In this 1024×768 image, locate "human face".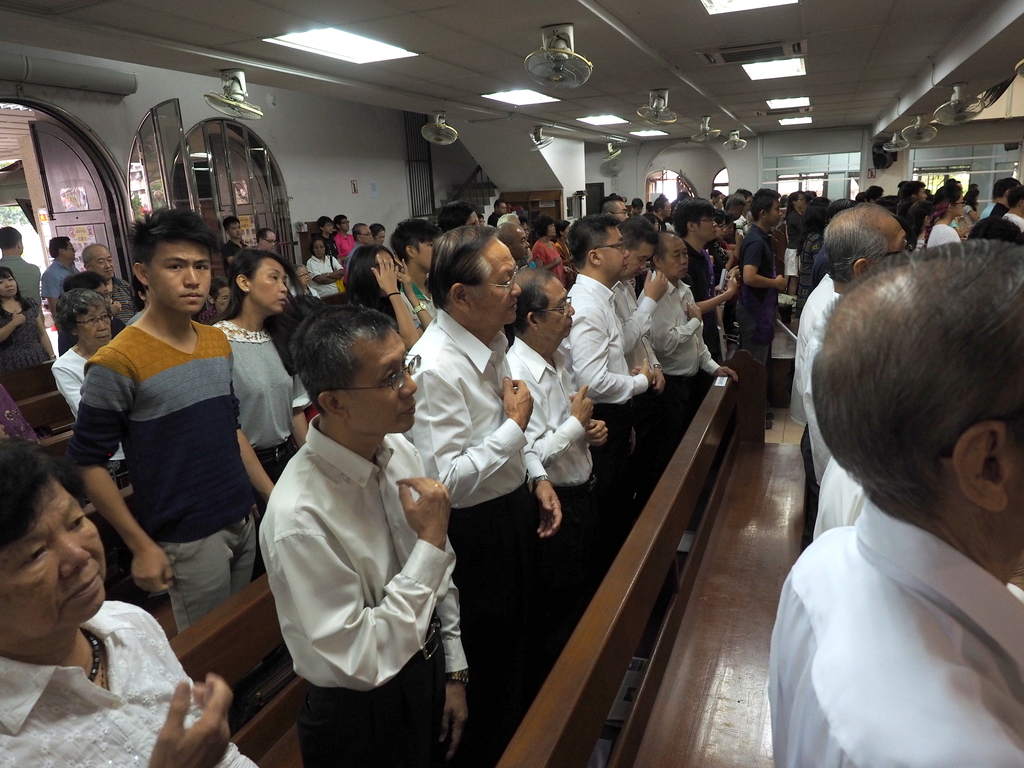
Bounding box: <region>60, 239, 72, 262</region>.
